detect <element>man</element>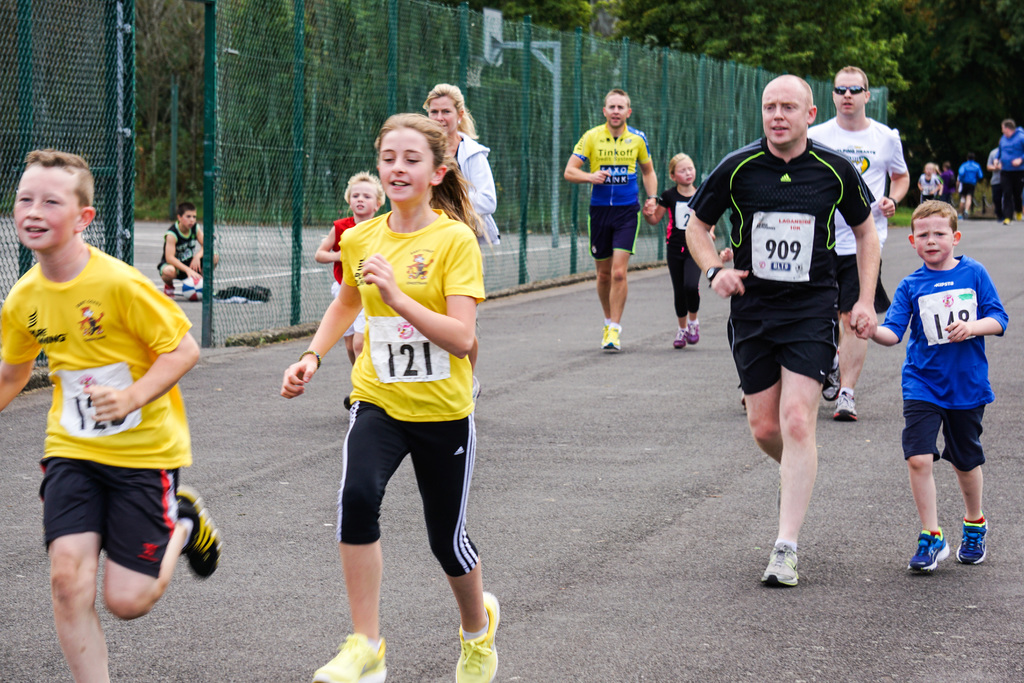
left=805, top=61, right=910, bottom=414
